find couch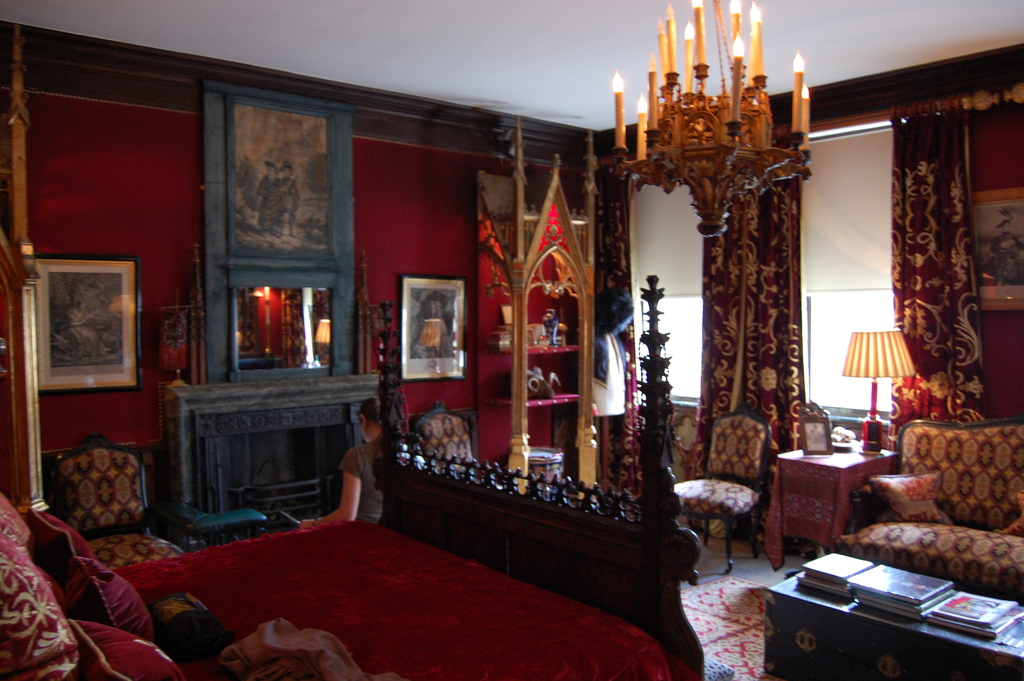
{"left": 839, "top": 427, "right": 1023, "bottom": 588}
